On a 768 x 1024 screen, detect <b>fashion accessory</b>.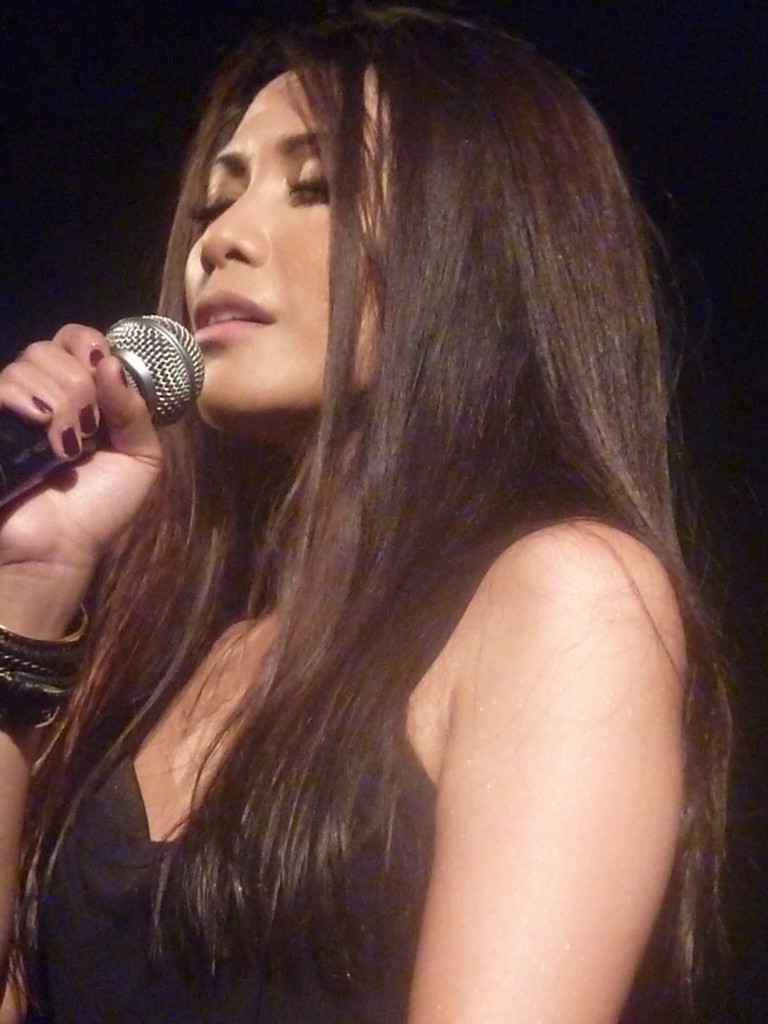
(88, 352, 102, 363).
